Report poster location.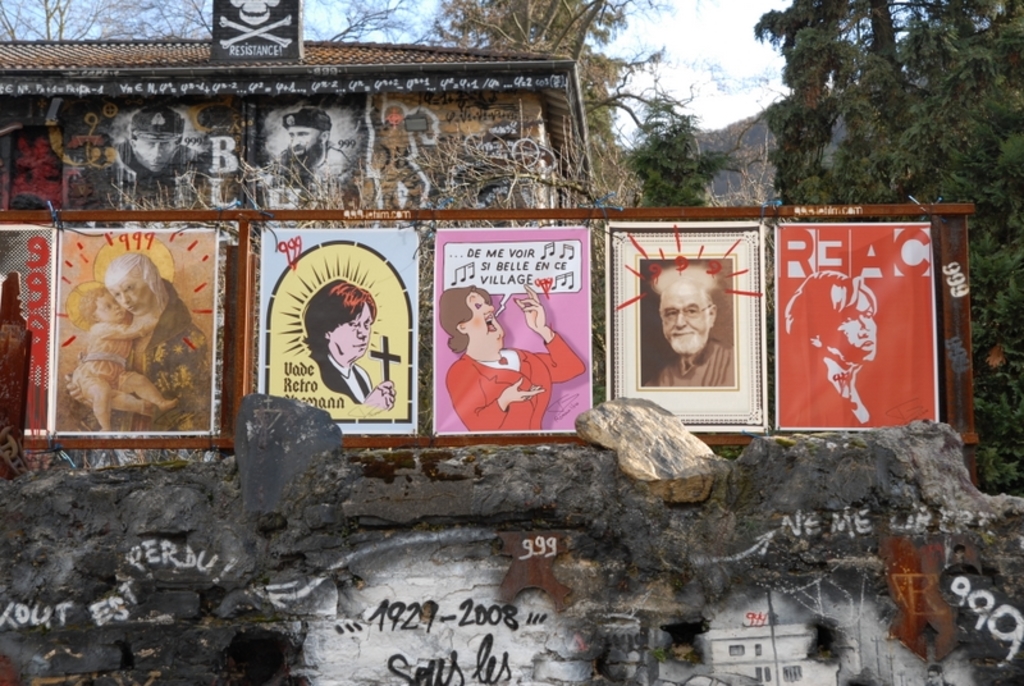
Report: rect(434, 228, 588, 439).
